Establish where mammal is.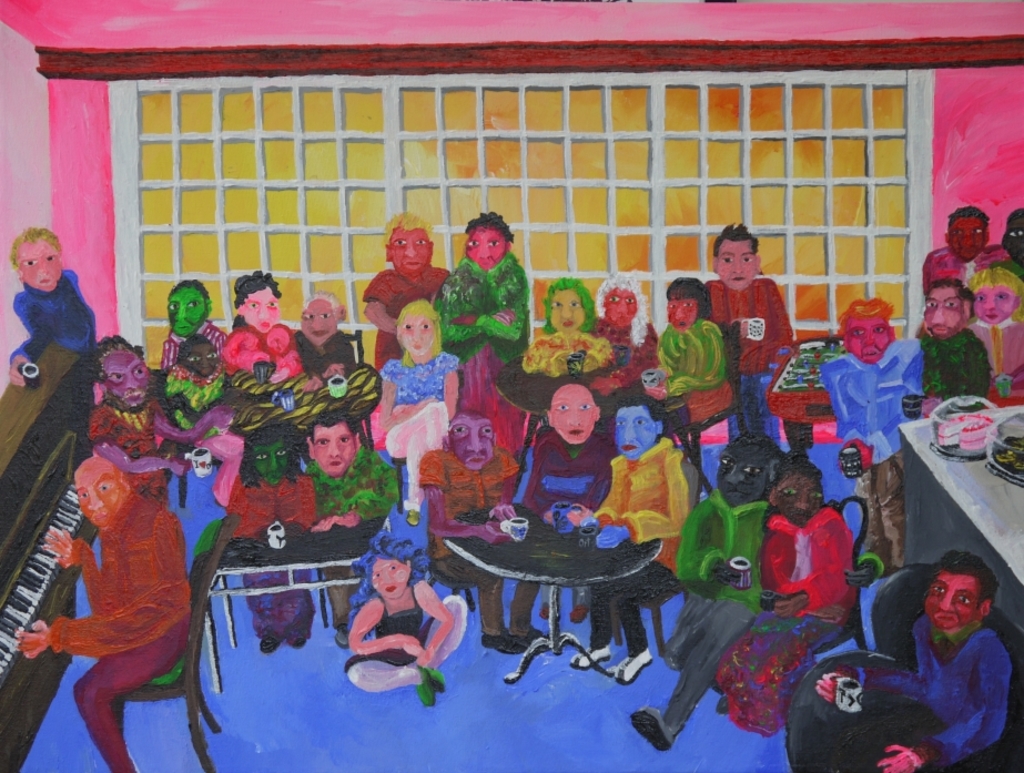
Established at select_region(378, 297, 462, 523).
